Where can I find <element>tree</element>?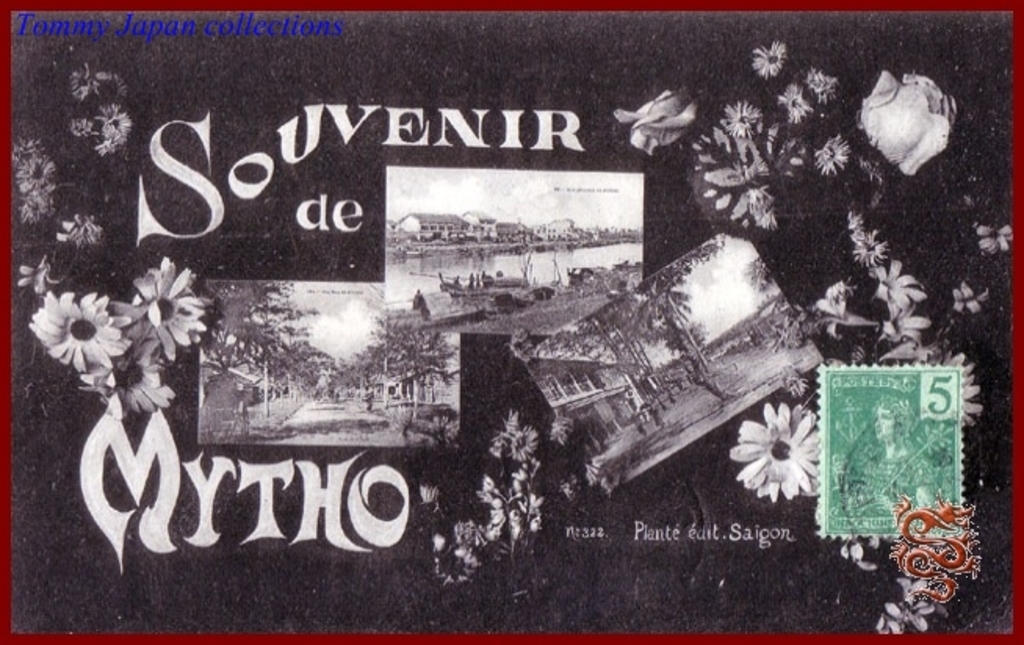
You can find it at 744,257,806,351.
